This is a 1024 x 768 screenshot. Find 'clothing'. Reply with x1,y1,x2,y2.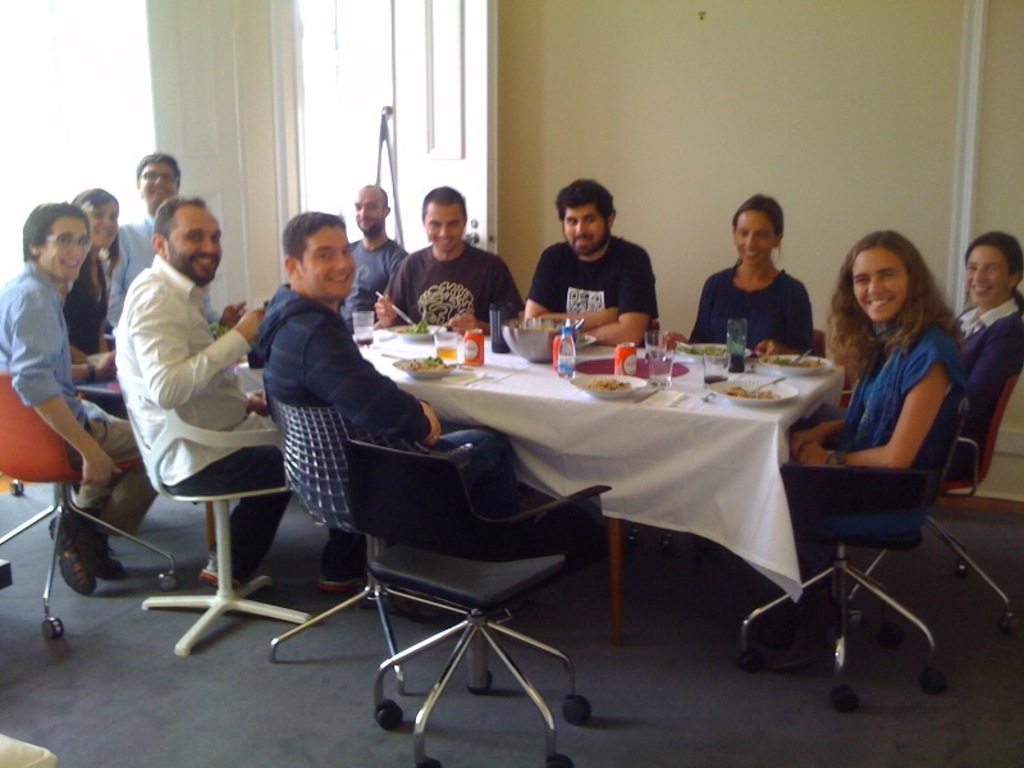
344,238,424,332.
